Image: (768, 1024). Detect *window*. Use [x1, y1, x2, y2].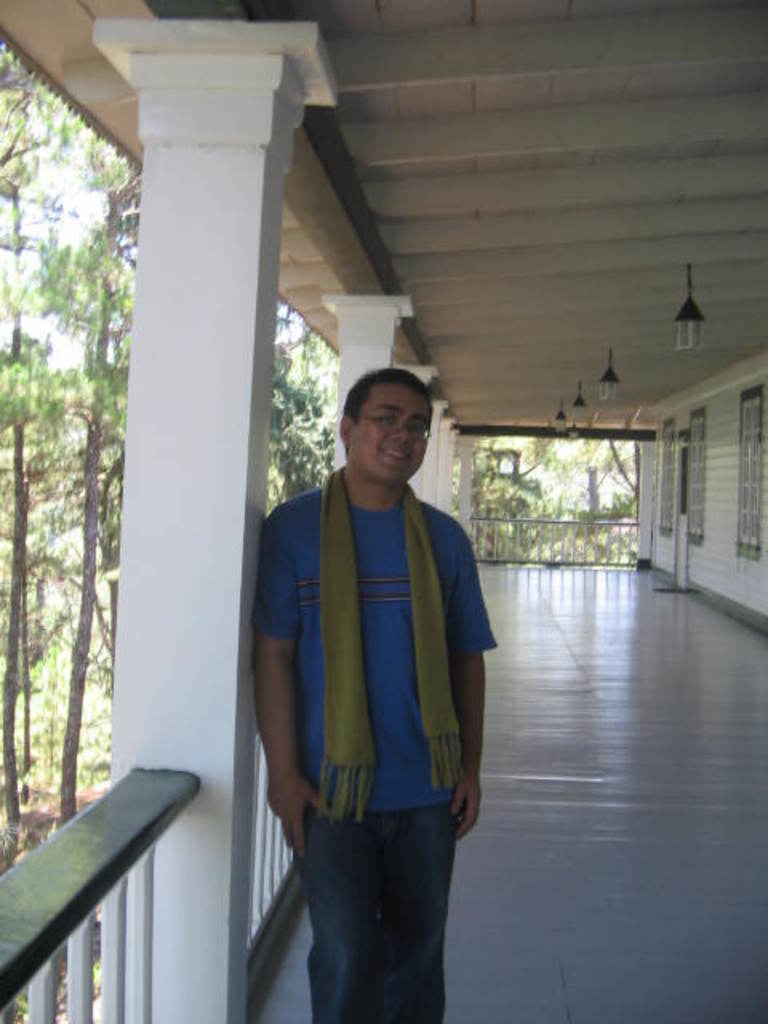
[653, 416, 677, 534].
